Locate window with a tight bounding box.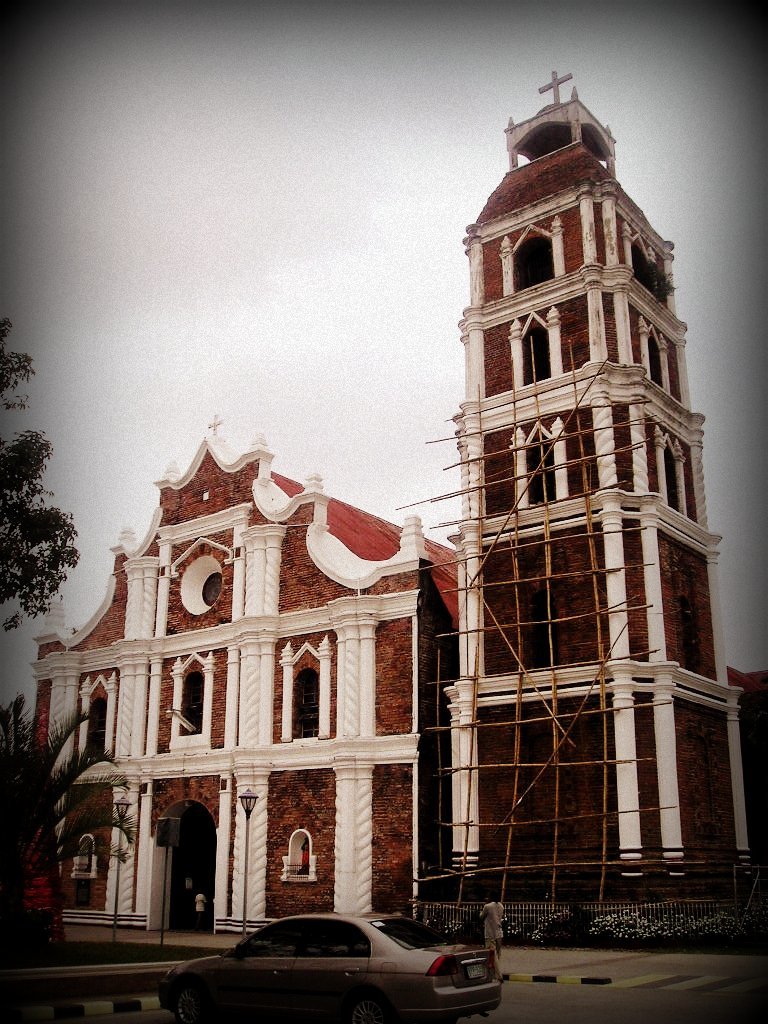
[178,673,210,735].
